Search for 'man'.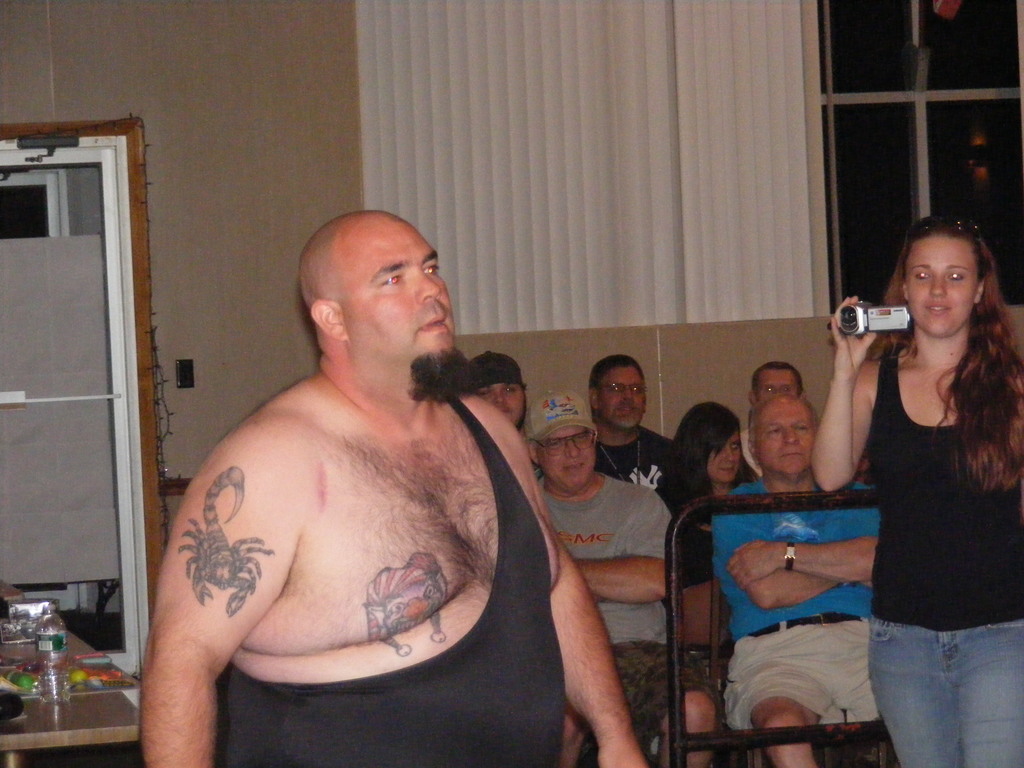
Found at pyautogui.locateOnScreen(468, 353, 543, 479).
